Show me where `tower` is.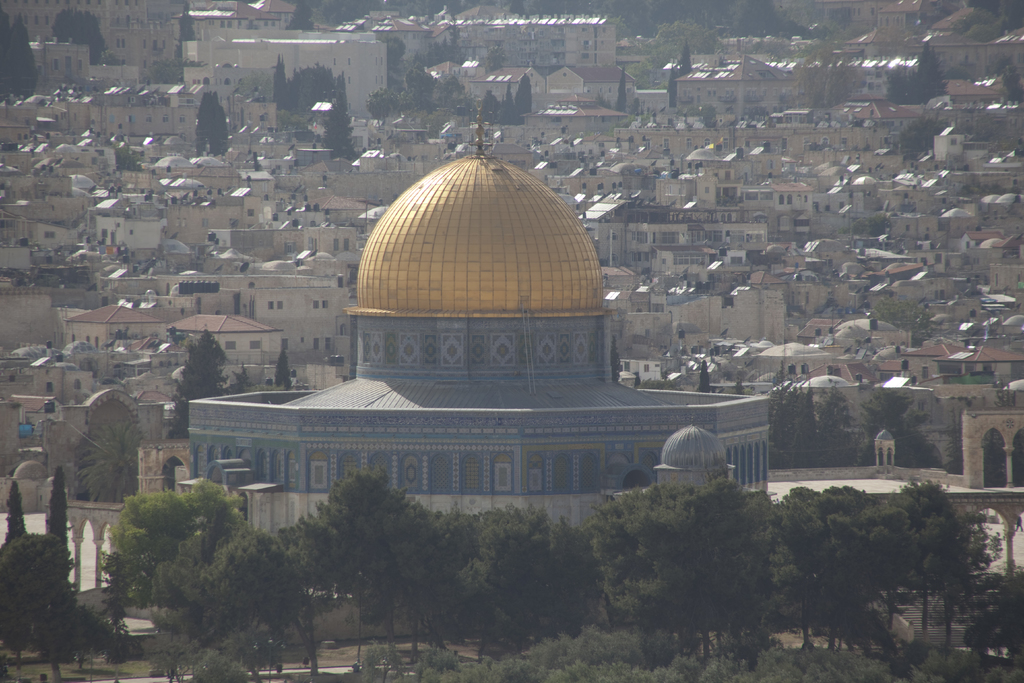
`tower` is at Rect(198, 124, 771, 555).
